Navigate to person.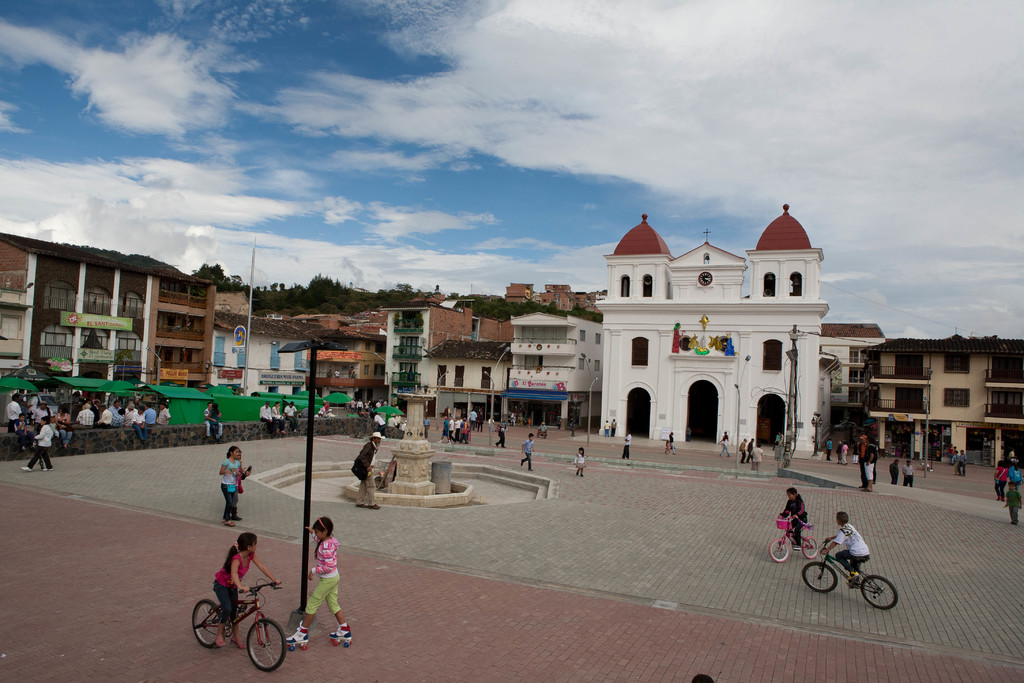
Navigation target: x1=495 y1=422 x2=506 y2=451.
